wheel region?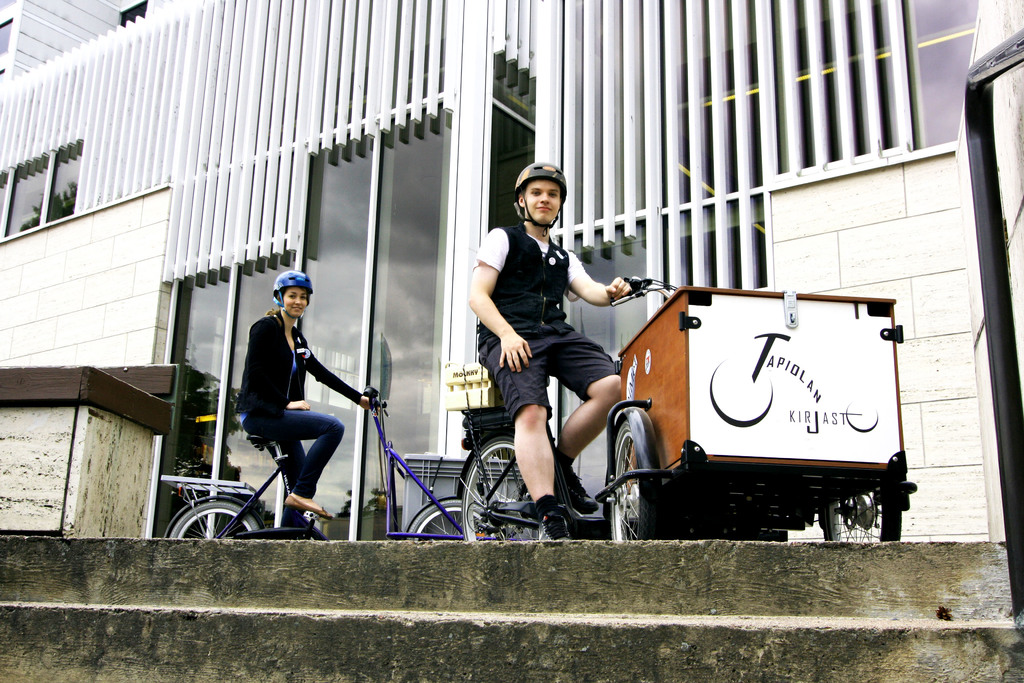
box(467, 438, 524, 532)
